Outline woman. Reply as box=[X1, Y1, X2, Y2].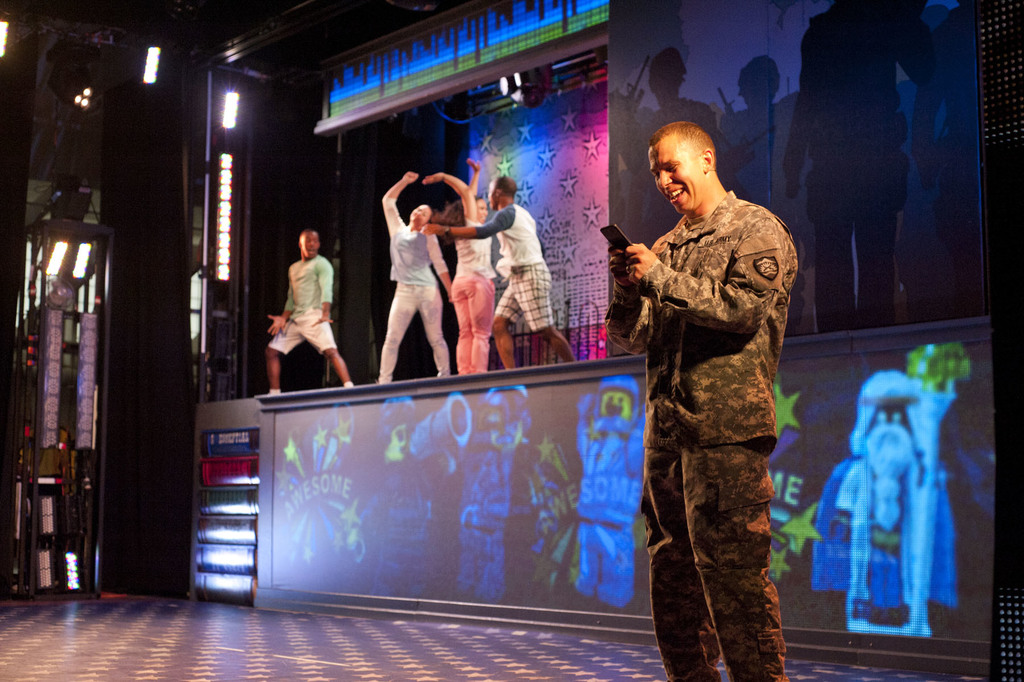
box=[379, 170, 454, 383].
